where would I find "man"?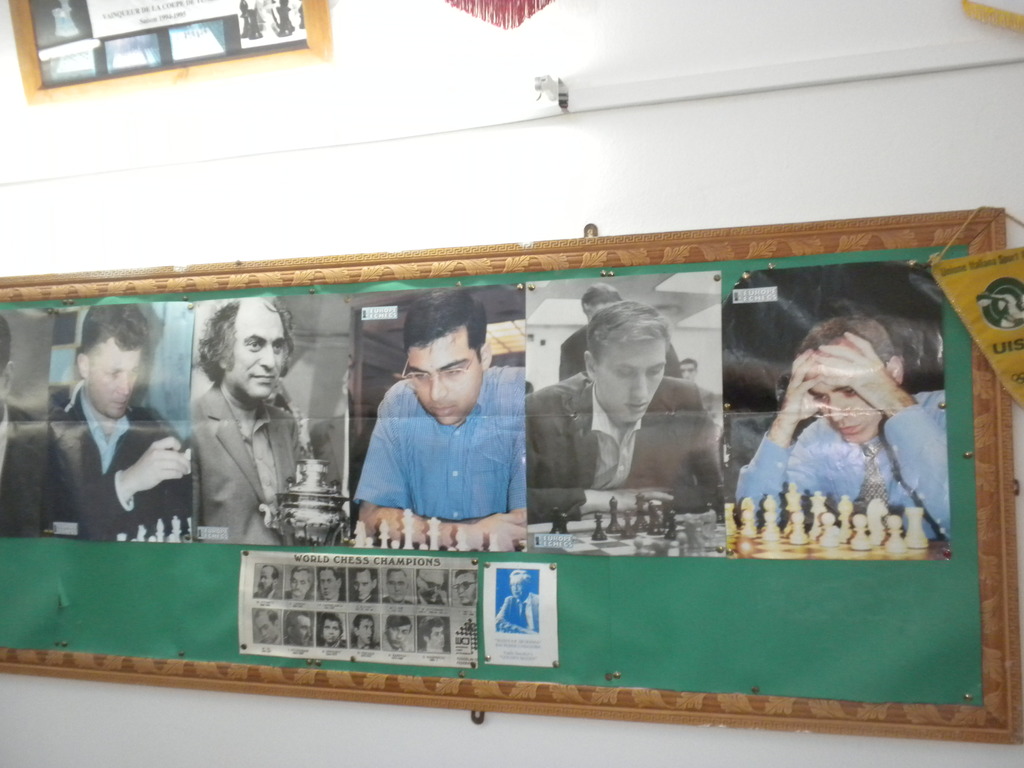
At (682,355,712,411).
